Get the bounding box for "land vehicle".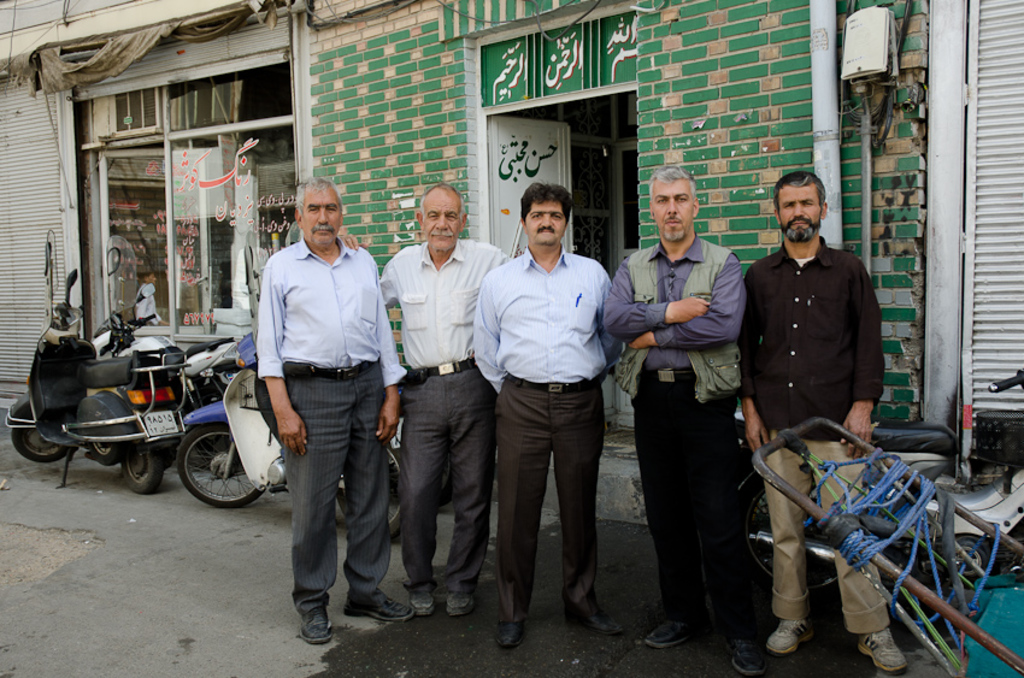
crop(93, 291, 235, 407).
